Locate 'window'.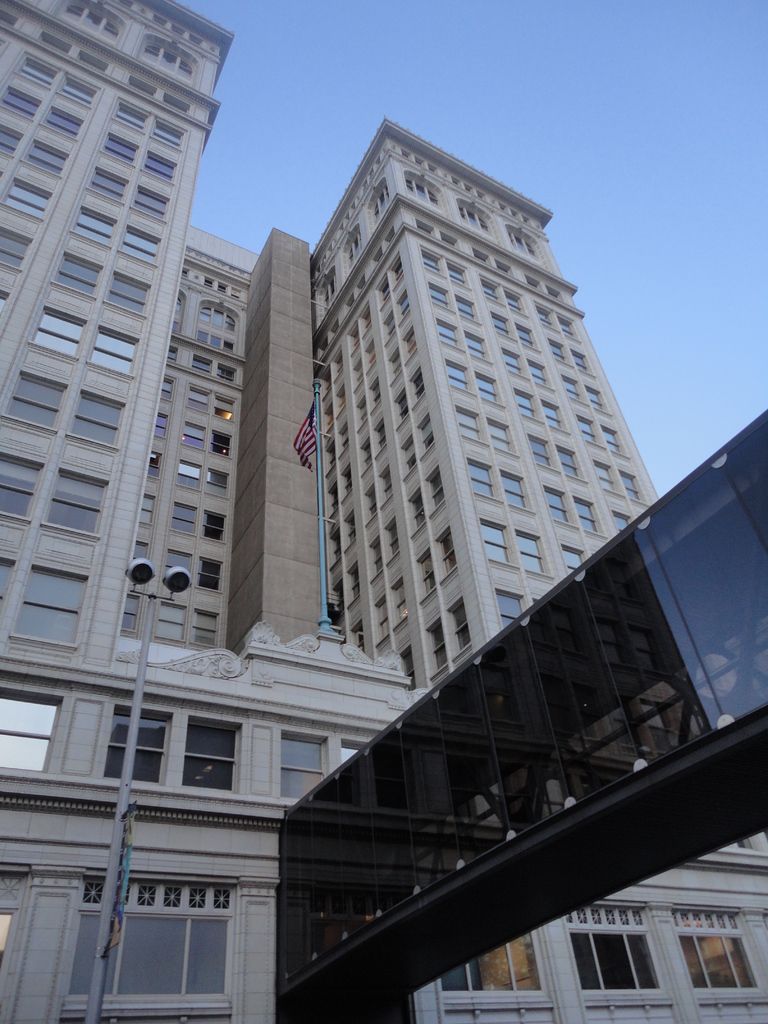
Bounding box: bbox(0, 175, 56, 221).
